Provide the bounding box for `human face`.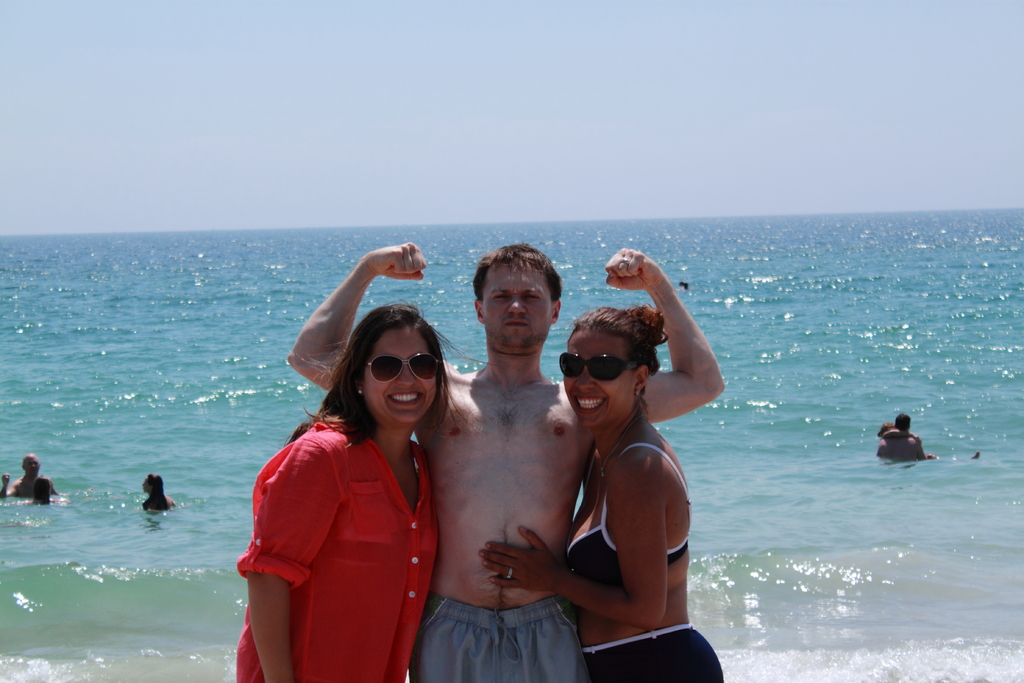
568:329:631:425.
